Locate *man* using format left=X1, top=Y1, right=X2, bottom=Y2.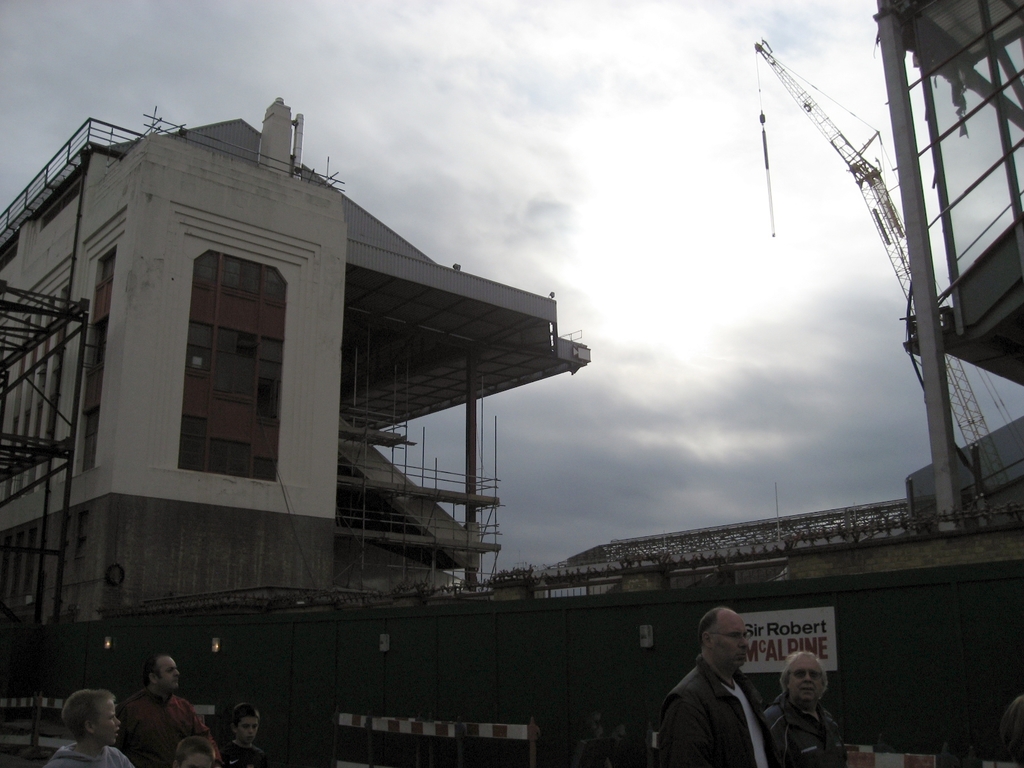
left=761, top=654, right=849, bottom=767.
